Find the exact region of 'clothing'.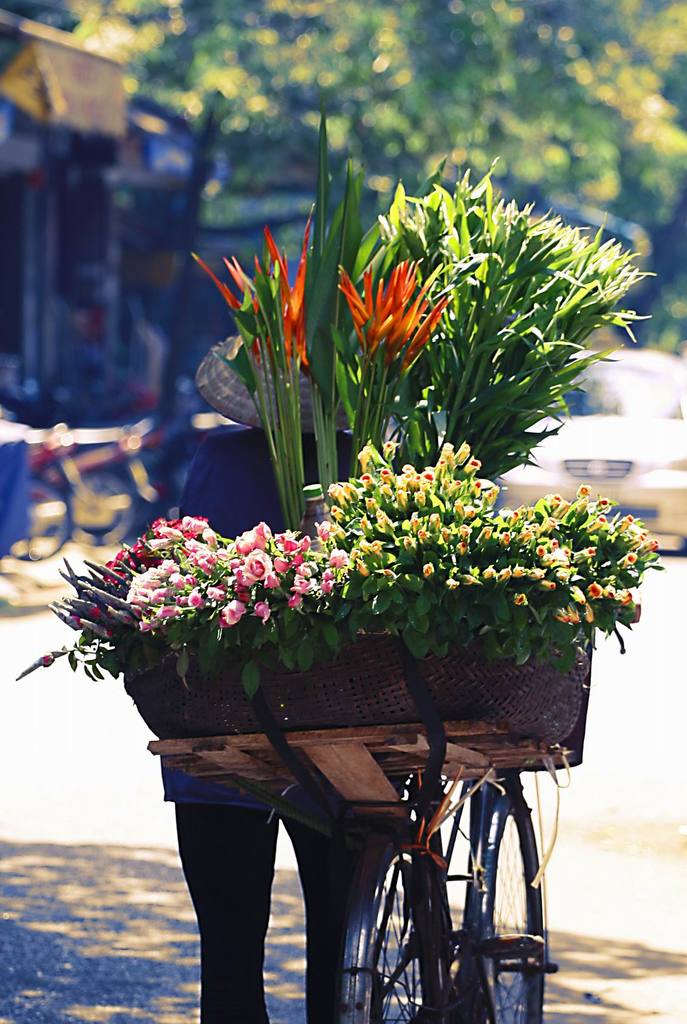
Exact region: 156,429,359,816.
